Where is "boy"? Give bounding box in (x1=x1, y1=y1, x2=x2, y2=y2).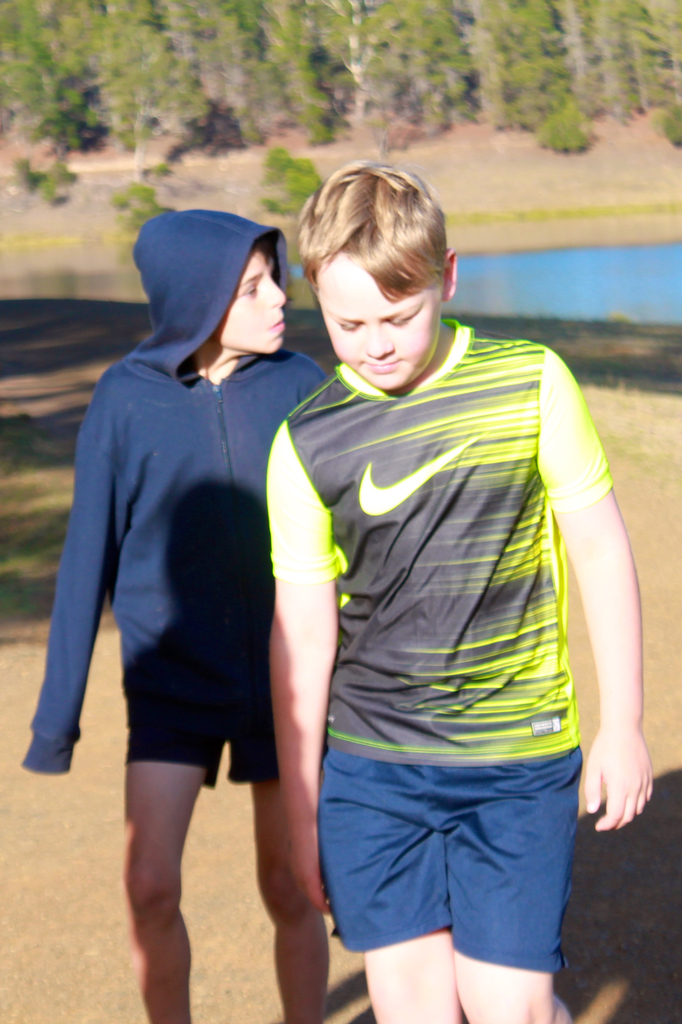
(x1=257, y1=159, x2=671, y2=1023).
